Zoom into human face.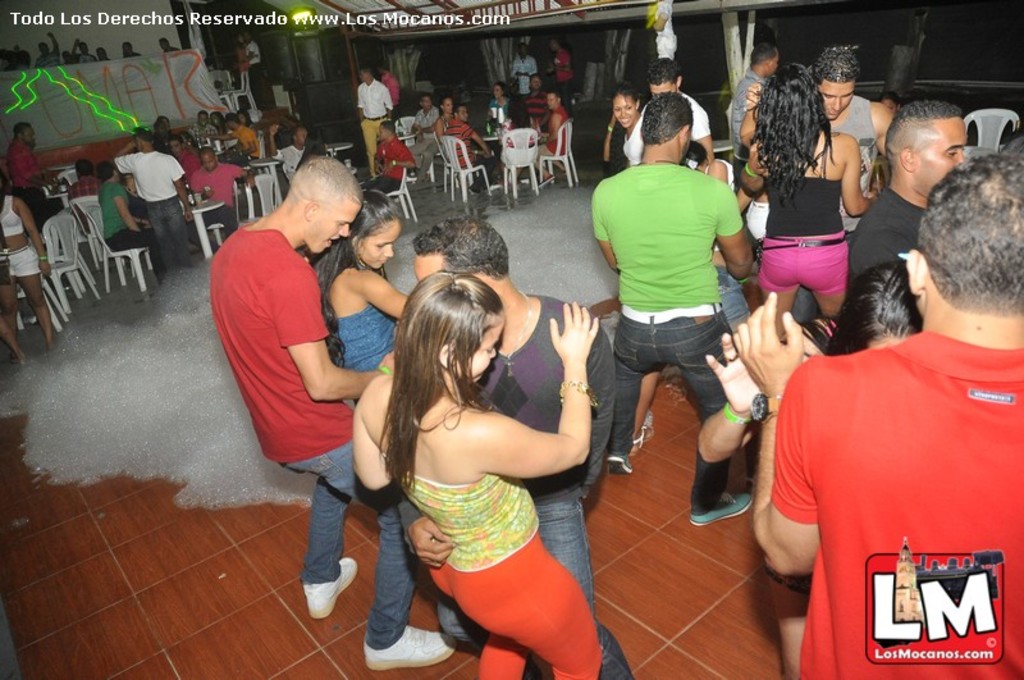
Zoom target: select_region(899, 102, 969, 195).
